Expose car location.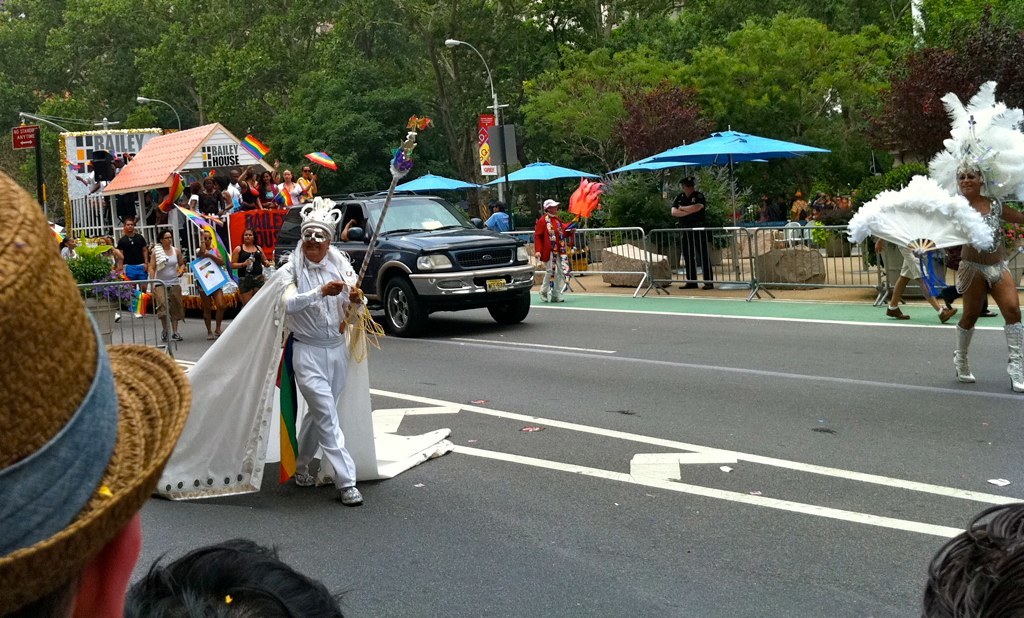
Exposed at box=[336, 180, 533, 335].
